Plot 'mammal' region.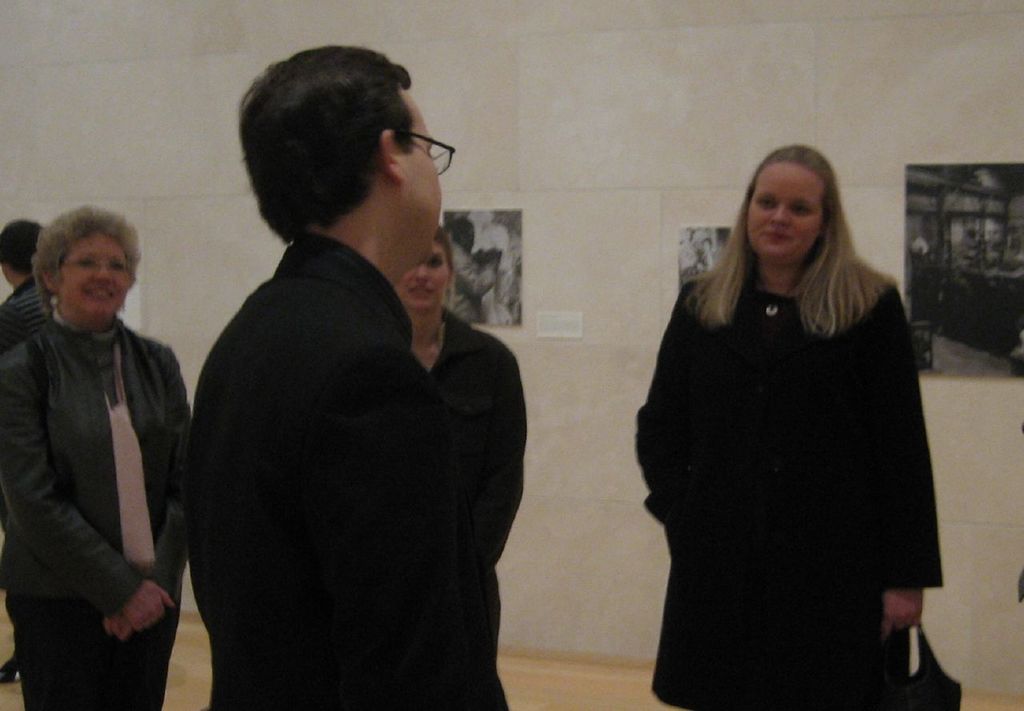
Plotted at <box>637,145,937,710</box>.
